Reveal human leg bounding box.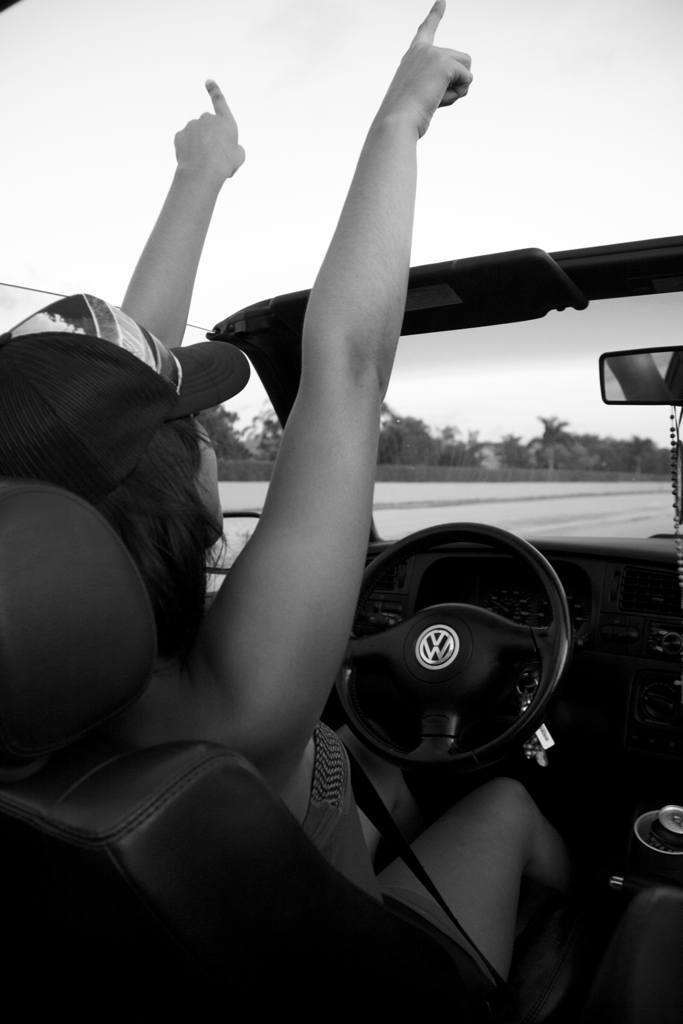
Revealed: crop(427, 752, 576, 1000).
